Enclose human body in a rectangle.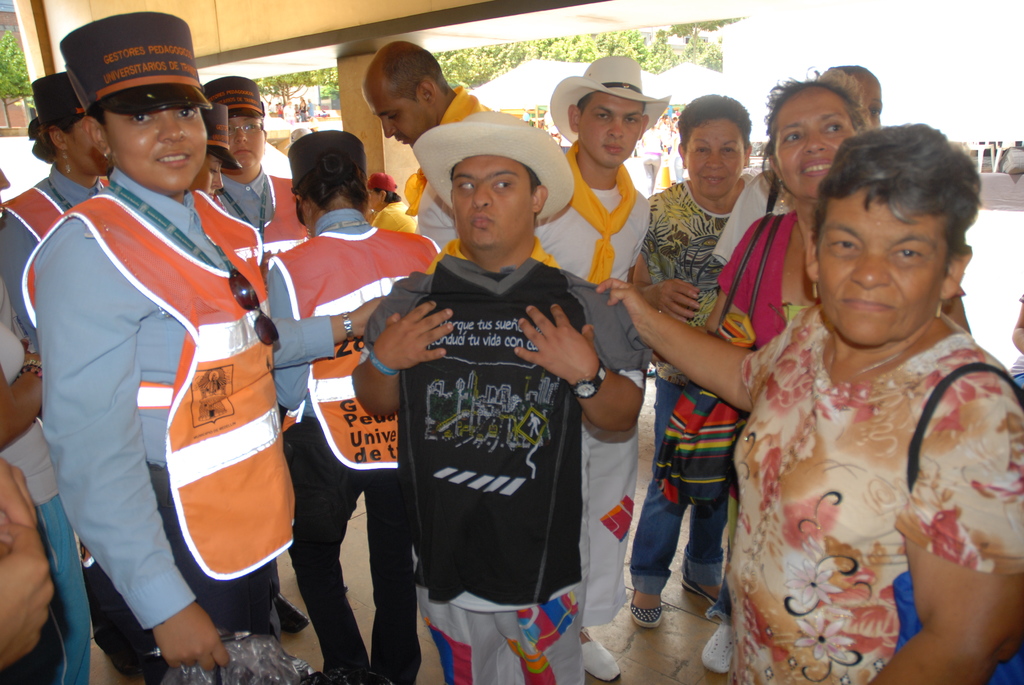
pyautogui.locateOnScreen(0, 168, 93, 682).
